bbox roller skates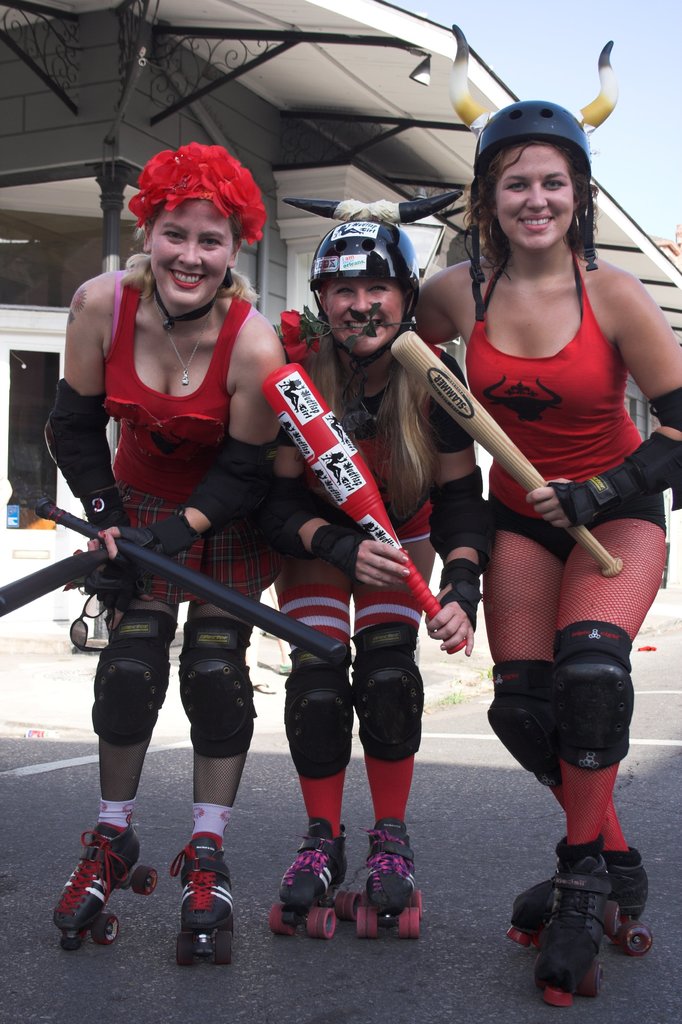
529/849/601/1005
